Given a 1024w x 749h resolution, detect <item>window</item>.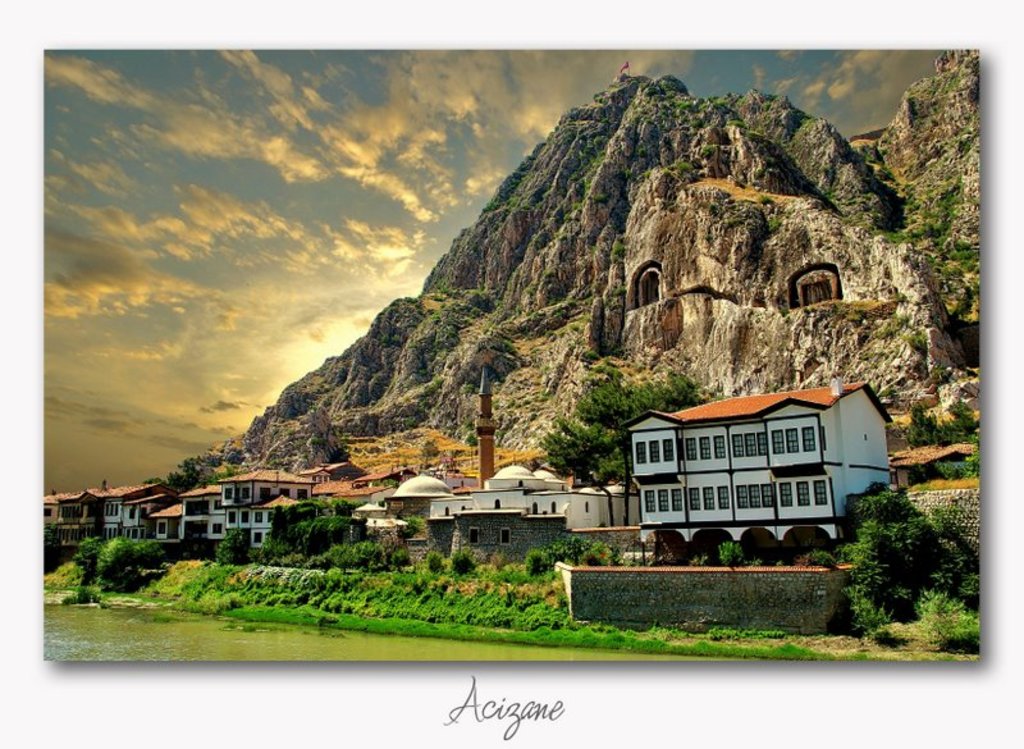
pyautogui.locateOnScreen(682, 442, 699, 463).
